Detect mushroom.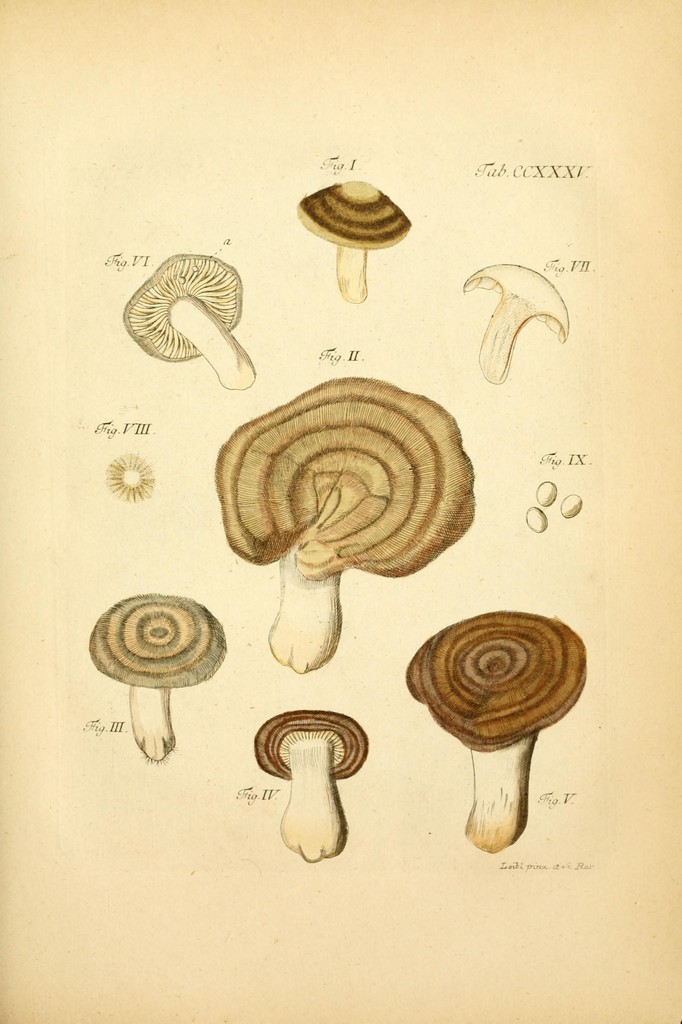
Detected at {"x1": 90, "y1": 593, "x2": 228, "y2": 764}.
